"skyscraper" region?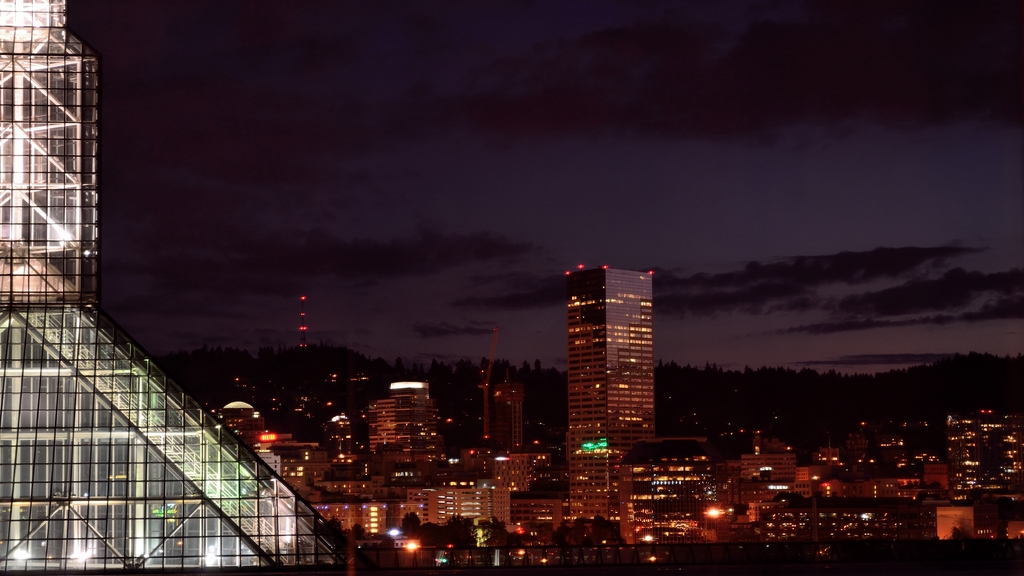
box(564, 263, 653, 527)
